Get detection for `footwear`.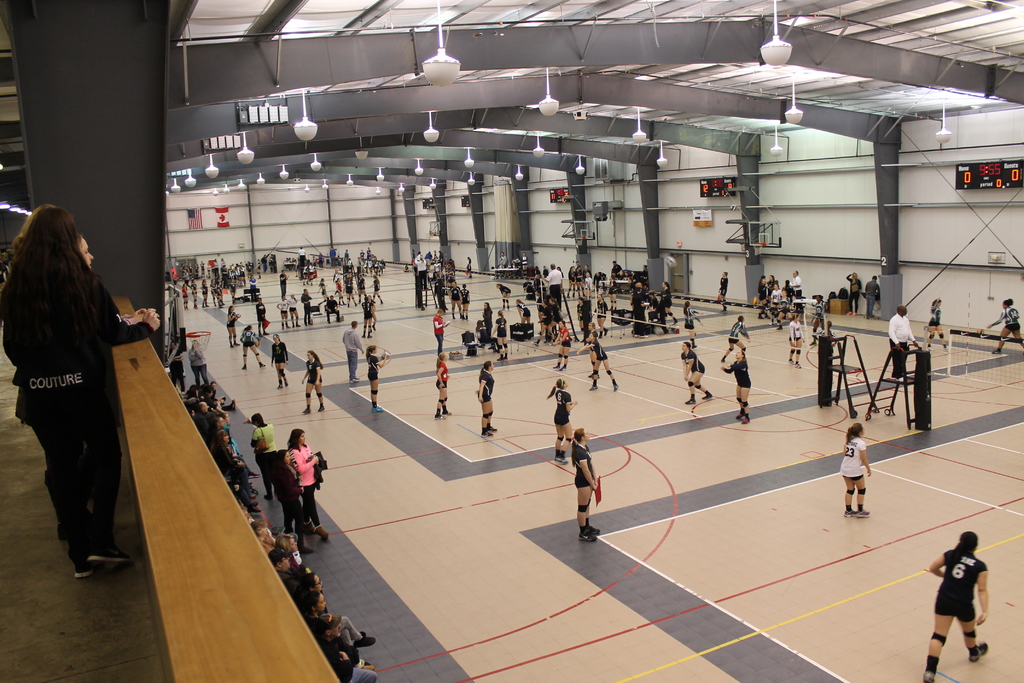
Detection: [231,398,237,410].
